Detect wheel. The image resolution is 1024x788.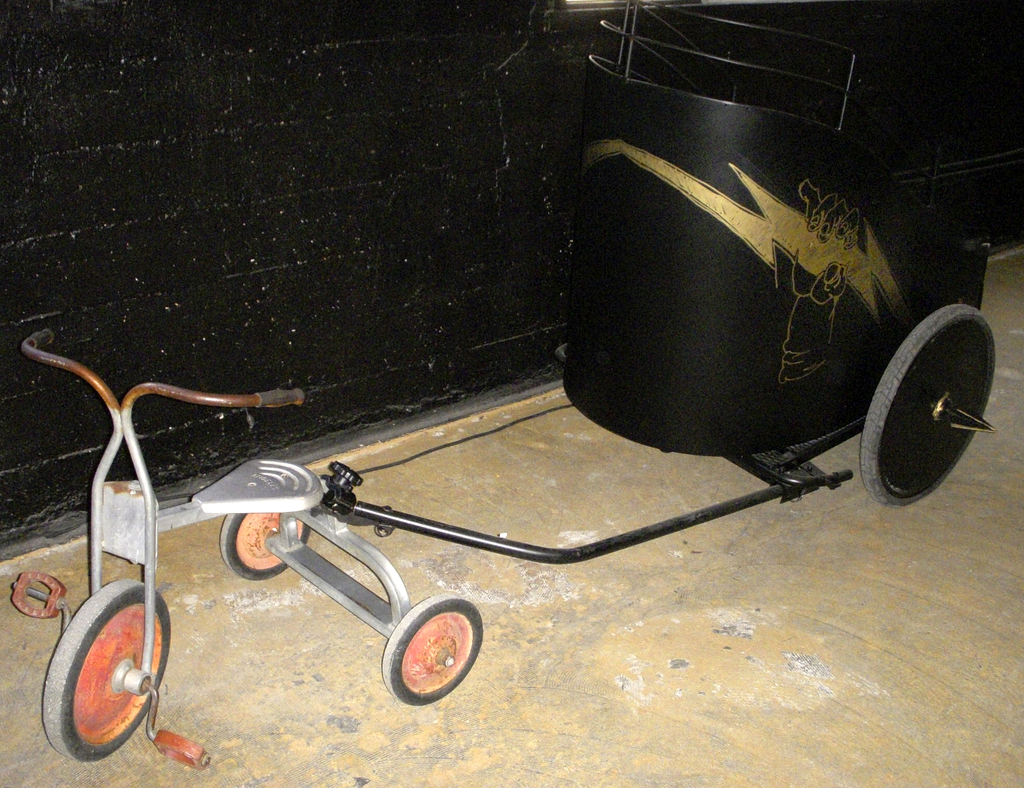
crop(381, 597, 486, 707).
